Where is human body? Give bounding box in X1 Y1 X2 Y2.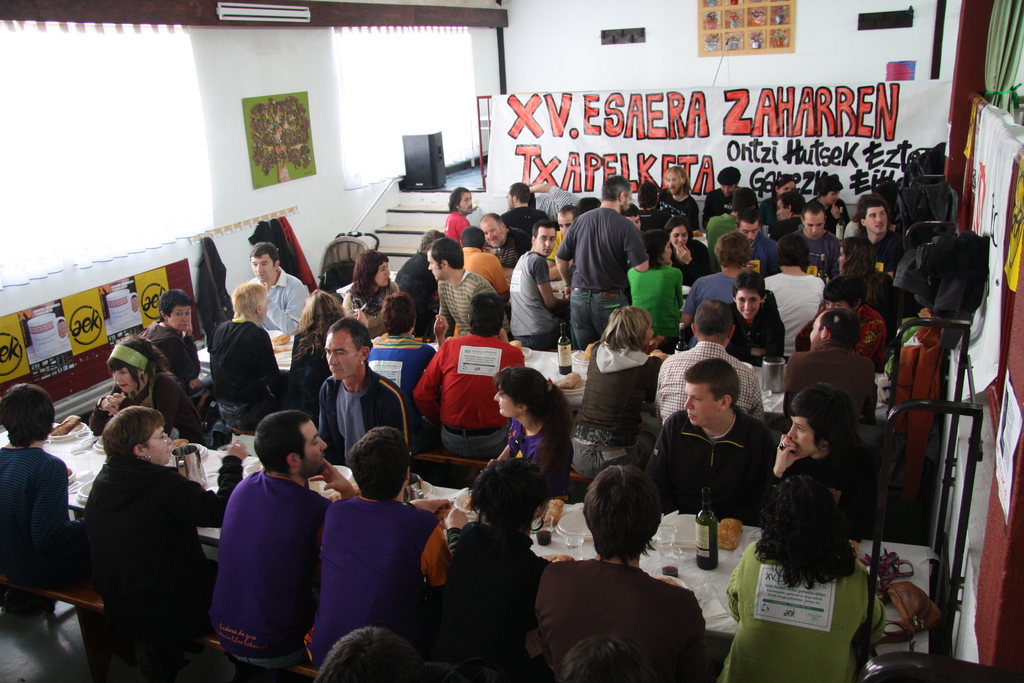
449 185 477 251.
